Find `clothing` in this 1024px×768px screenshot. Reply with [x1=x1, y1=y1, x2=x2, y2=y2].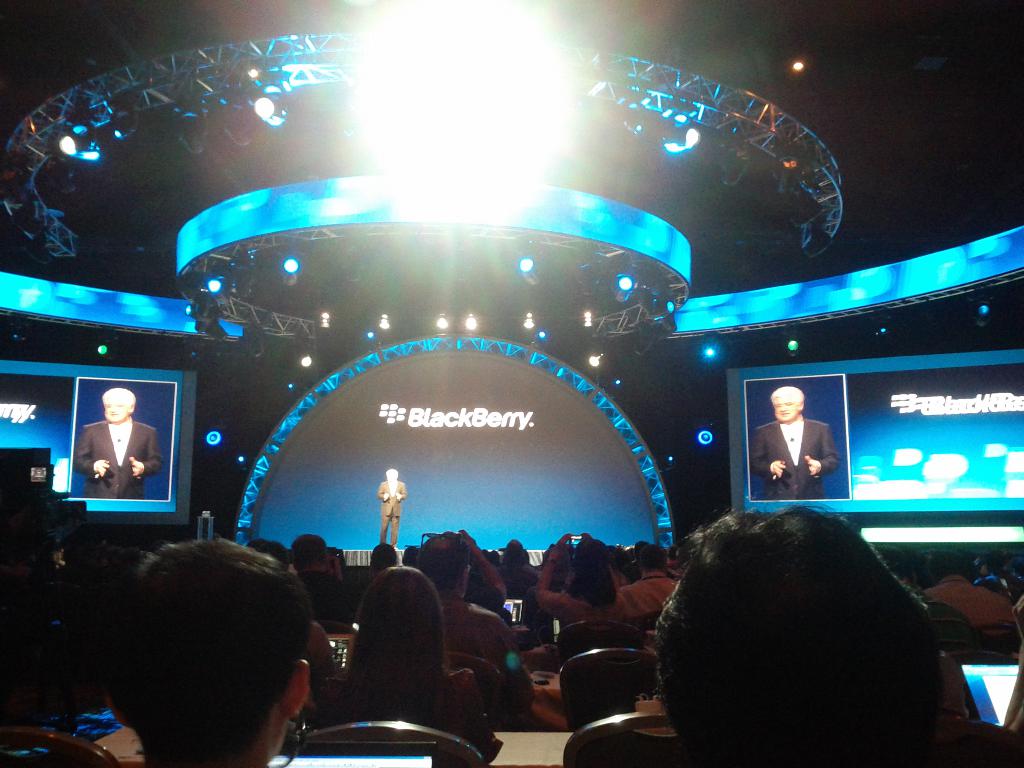
[x1=75, y1=420, x2=159, y2=500].
